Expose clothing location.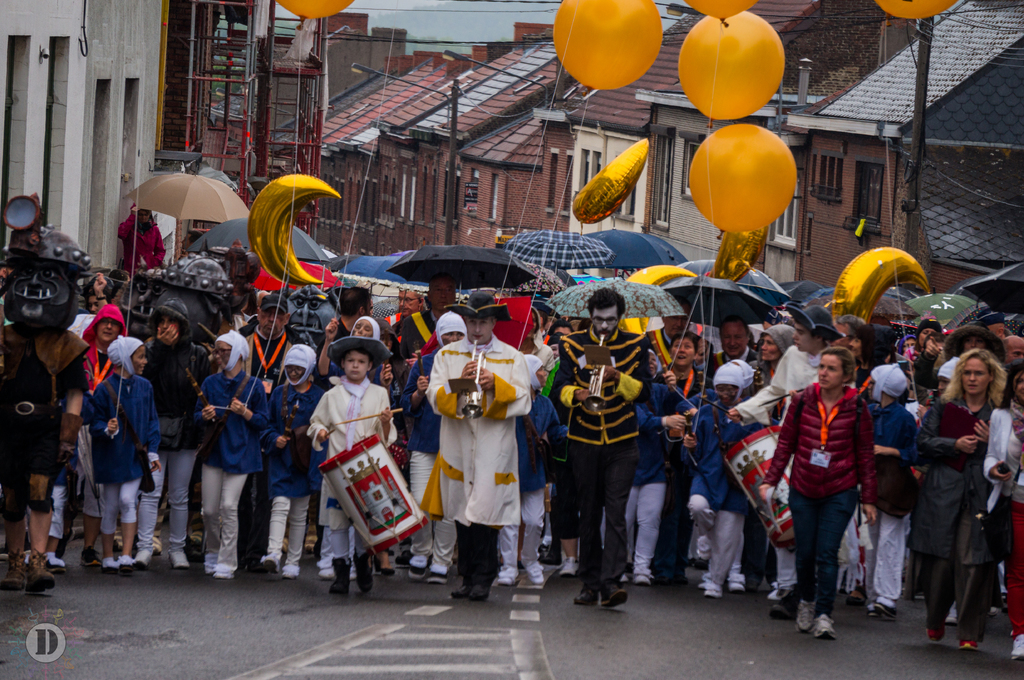
Exposed at crop(727, 344, 764, 365).
